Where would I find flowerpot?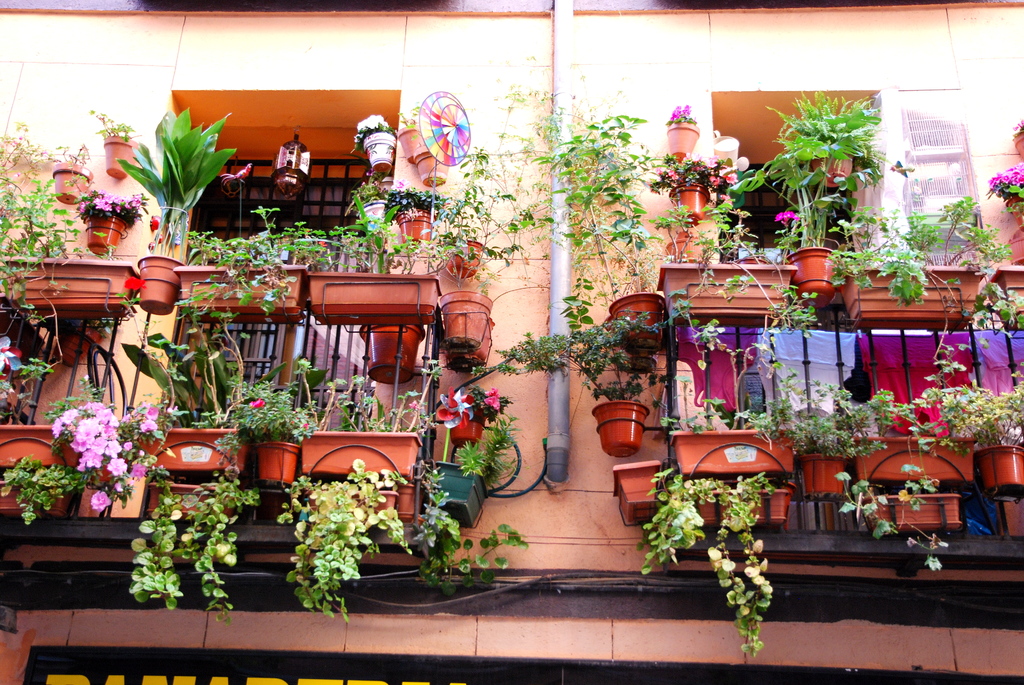
At detection(660, 425, 796, 475).
